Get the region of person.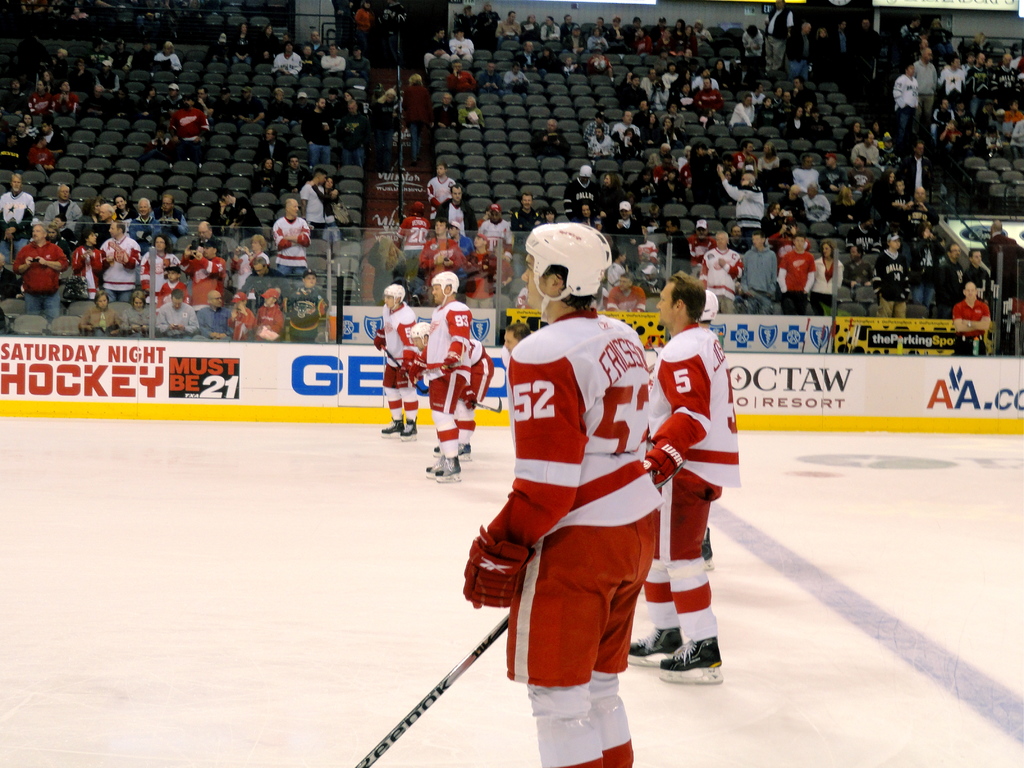
(x1=901, y1=139, x2=936, y2=197).
